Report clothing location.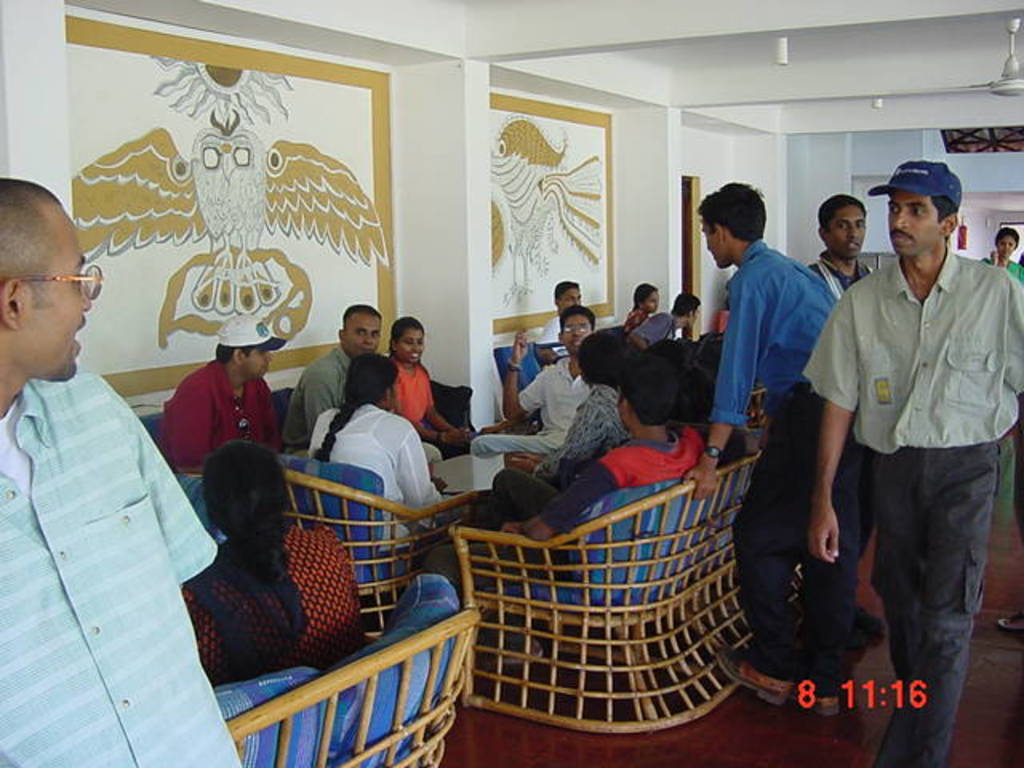
Report: 733/406/845/678.
